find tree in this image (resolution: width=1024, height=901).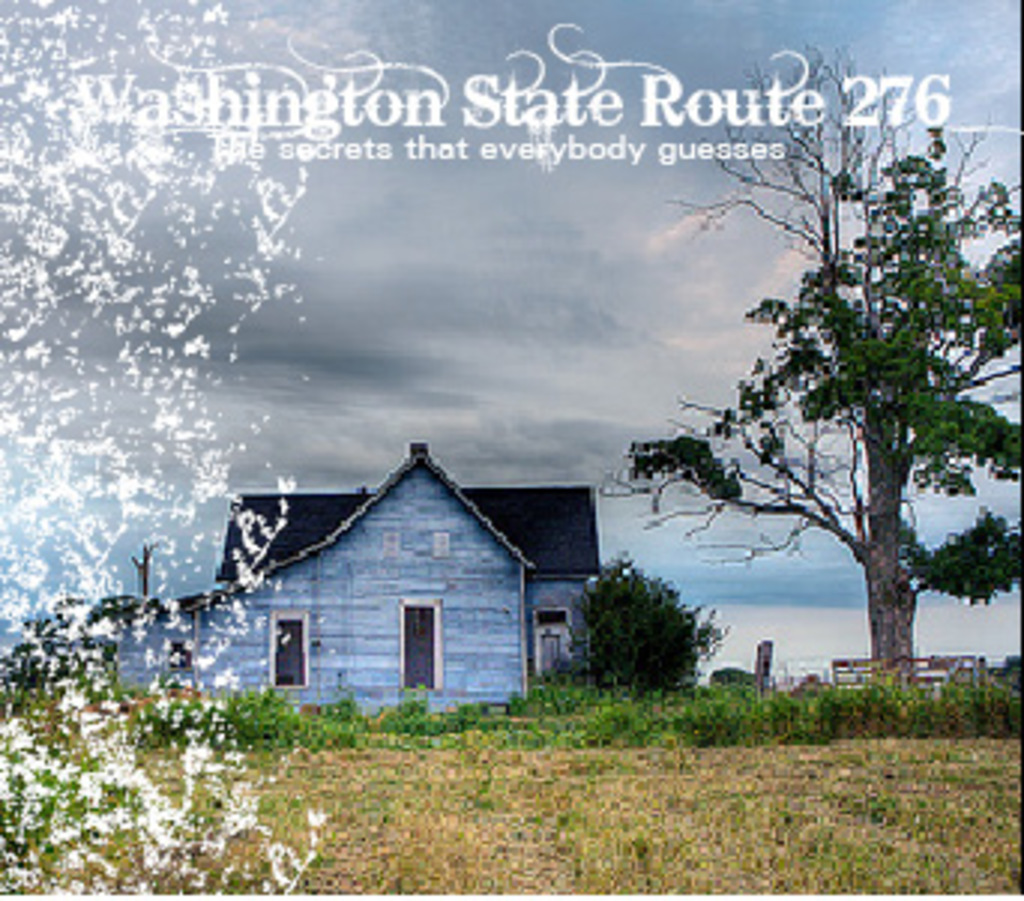
<box>590,54,1015,659</box>.
